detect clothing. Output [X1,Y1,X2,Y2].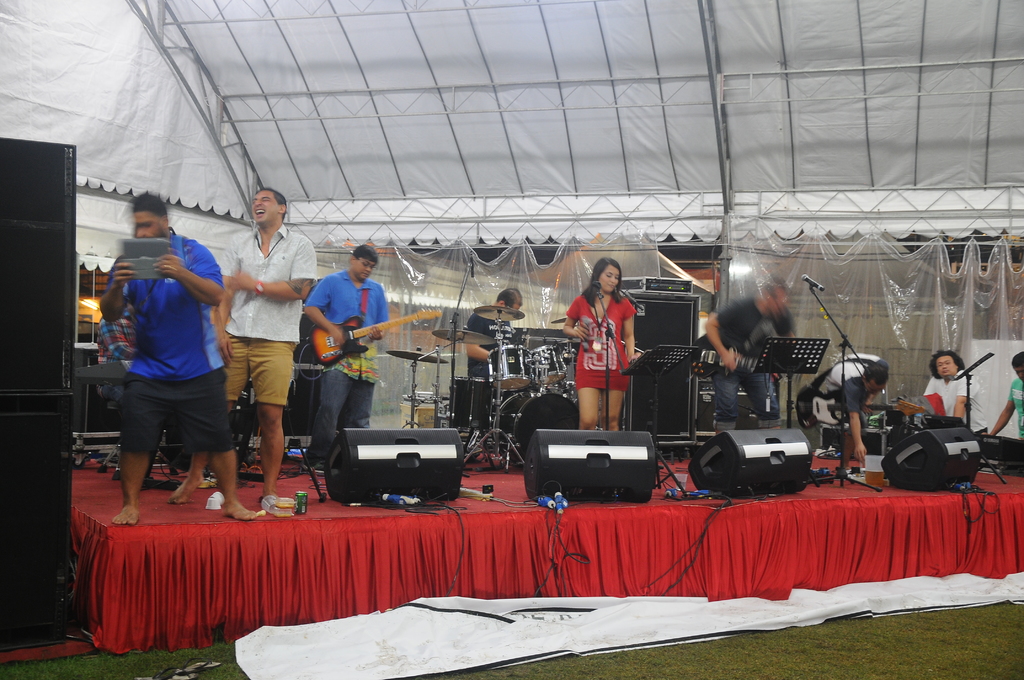
[921,371,976,424].
